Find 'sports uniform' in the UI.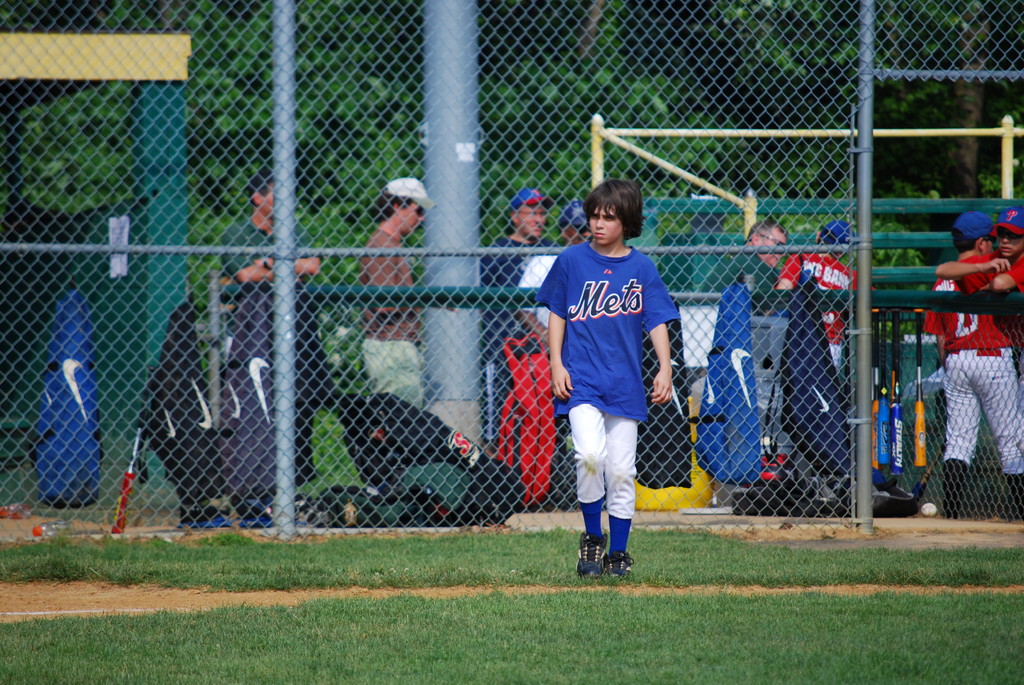
UI element at <region>528, 202, 690, 572</region>.
